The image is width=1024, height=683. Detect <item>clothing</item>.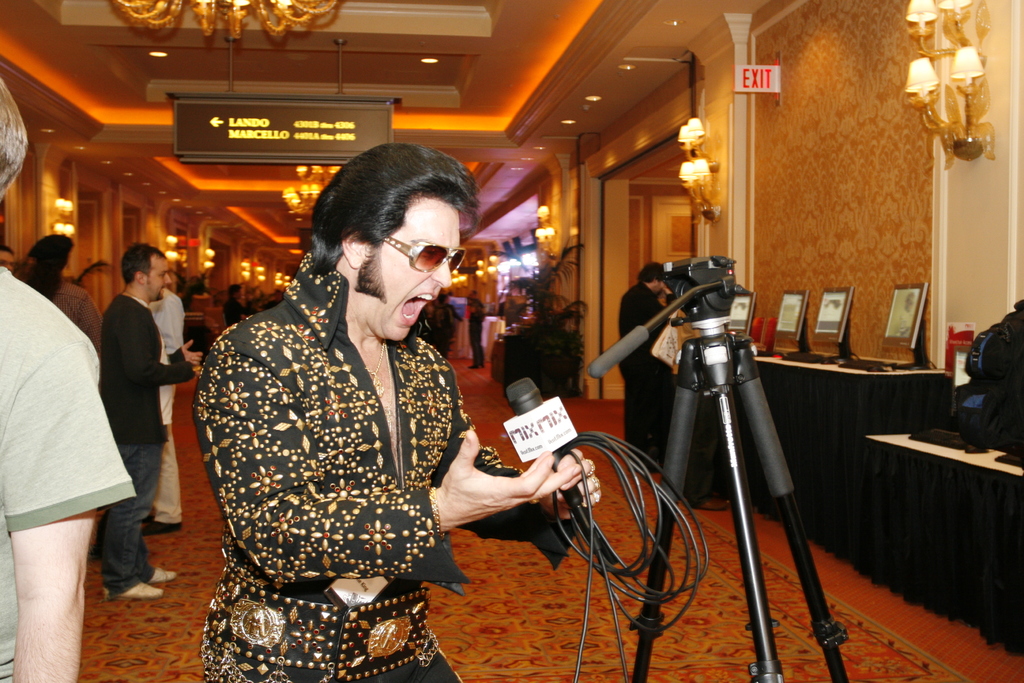
Detection: box=[58, 288, 107, 340].
